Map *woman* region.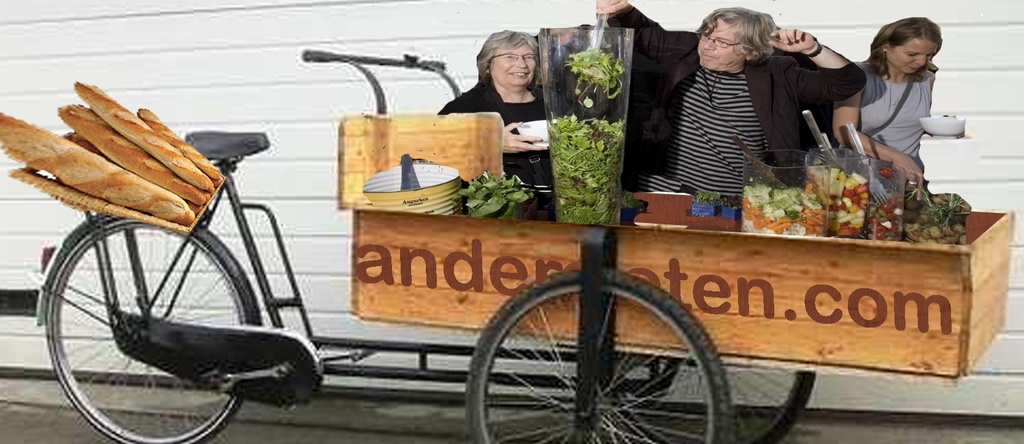
Mapped to locate(829, 15, 977, 200).
